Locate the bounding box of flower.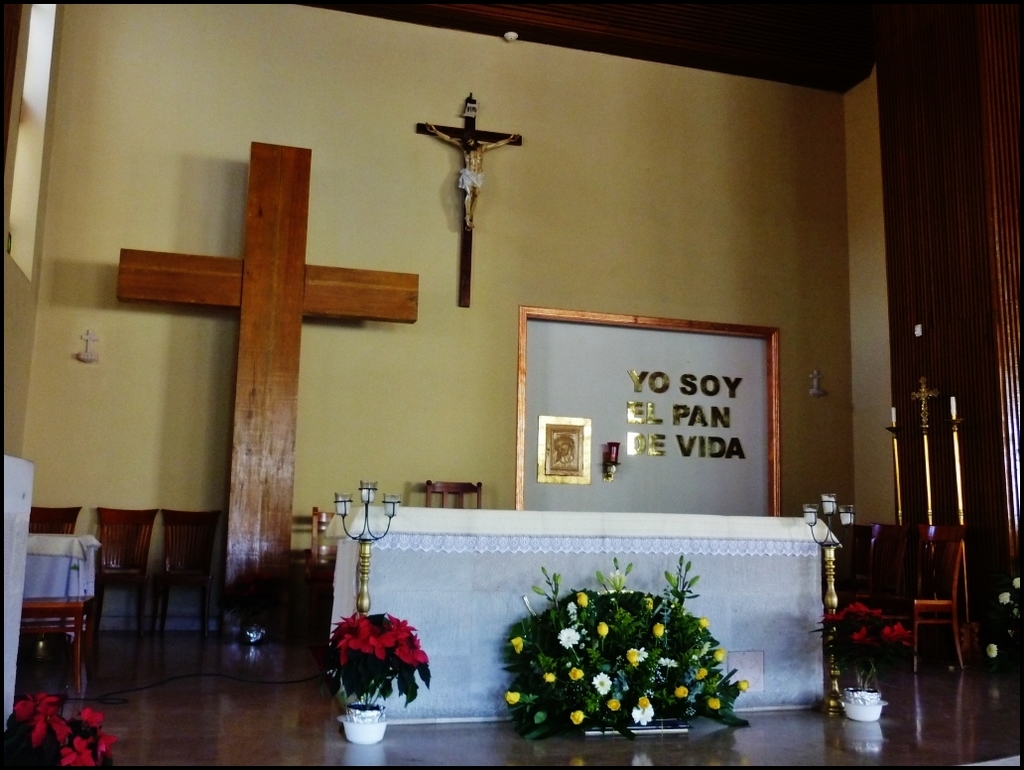
Bounding box: 559/626/578/648.
